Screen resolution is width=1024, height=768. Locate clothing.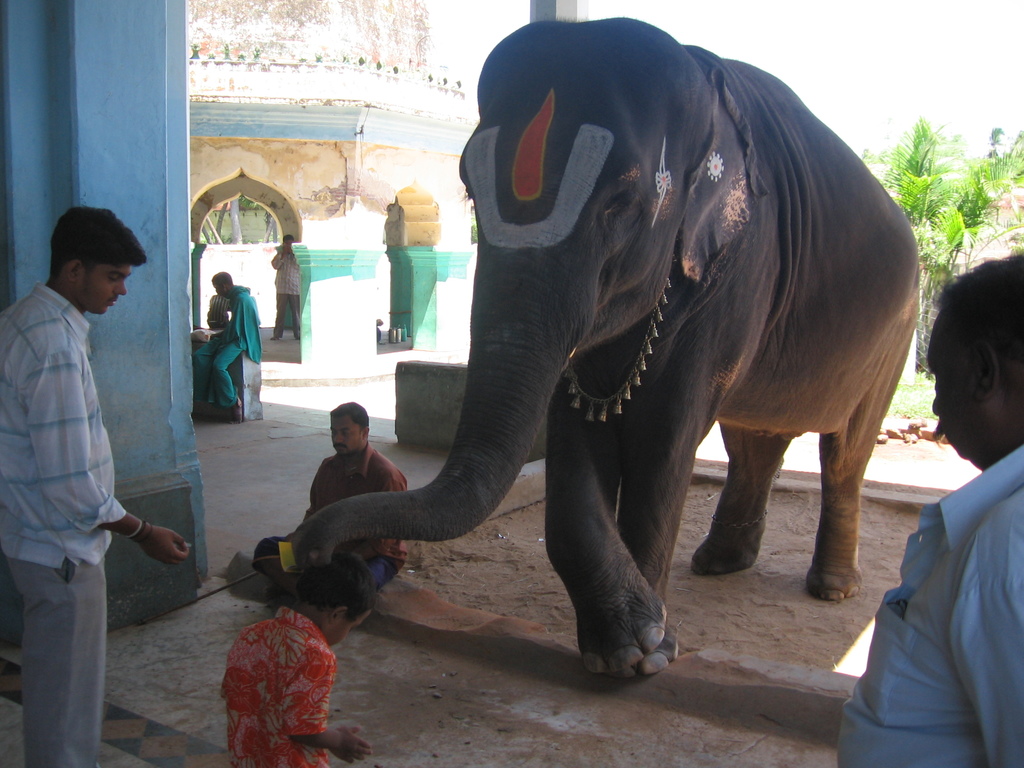
<box>838,443,1023,767</box>.
